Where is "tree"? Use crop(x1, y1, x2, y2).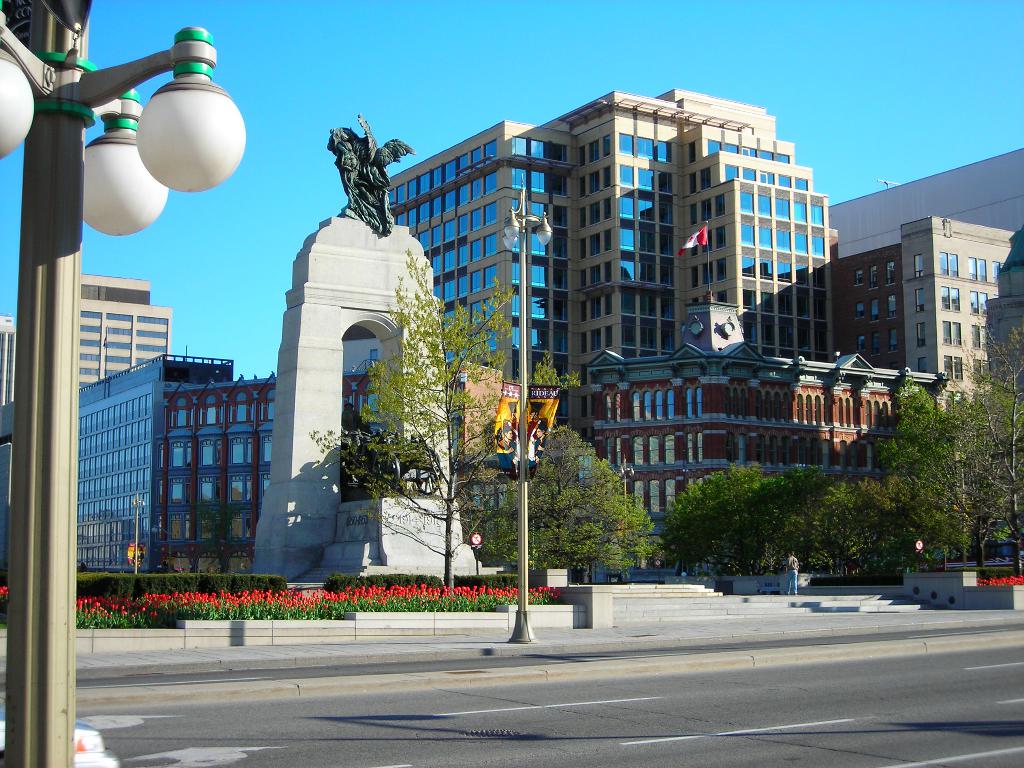
crop(199, 490, 244, 574).
